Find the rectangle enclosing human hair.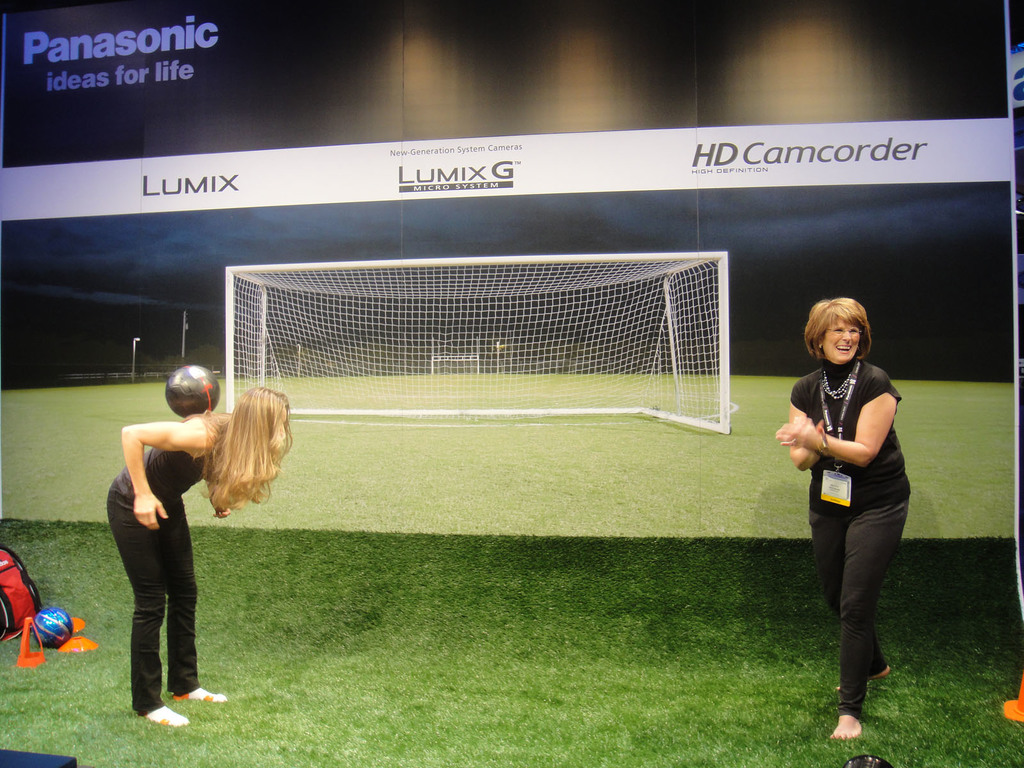
182/387/293/513.
